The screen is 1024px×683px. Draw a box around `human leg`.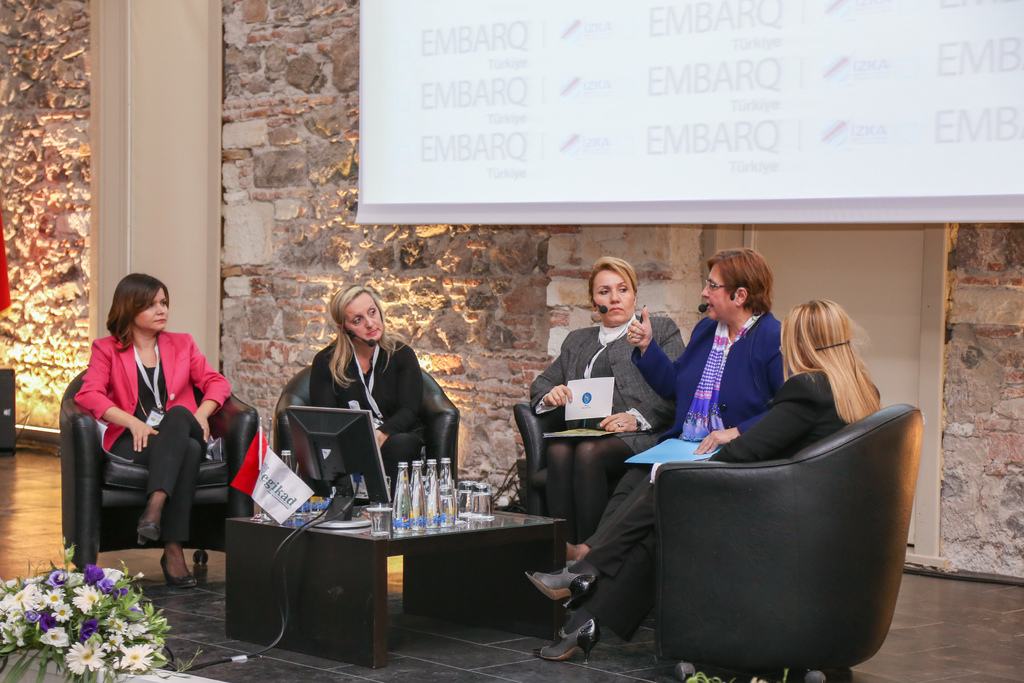
{"x1": 109, "y1": 407, "x2": 205, "y2": 586}.
